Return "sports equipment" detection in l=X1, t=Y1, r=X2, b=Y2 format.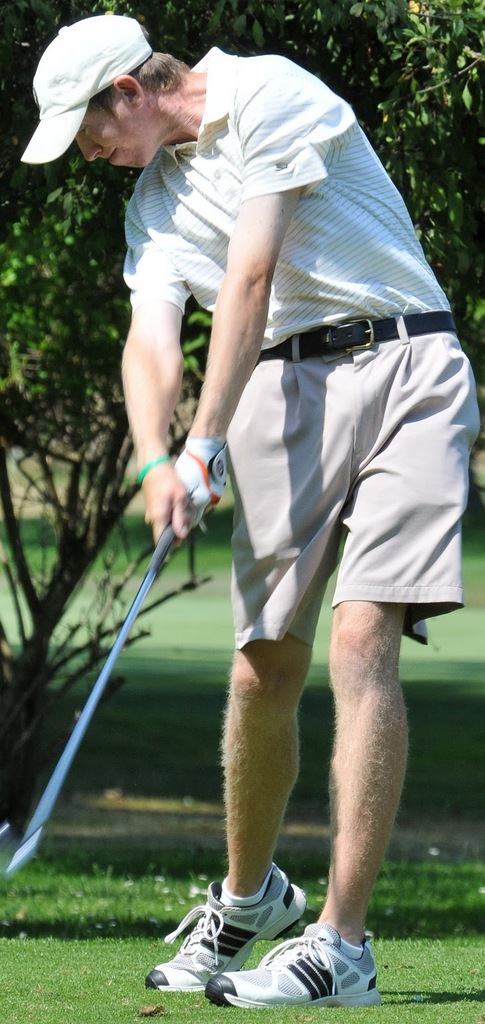
l=3, t=532, r=170, b=879.
